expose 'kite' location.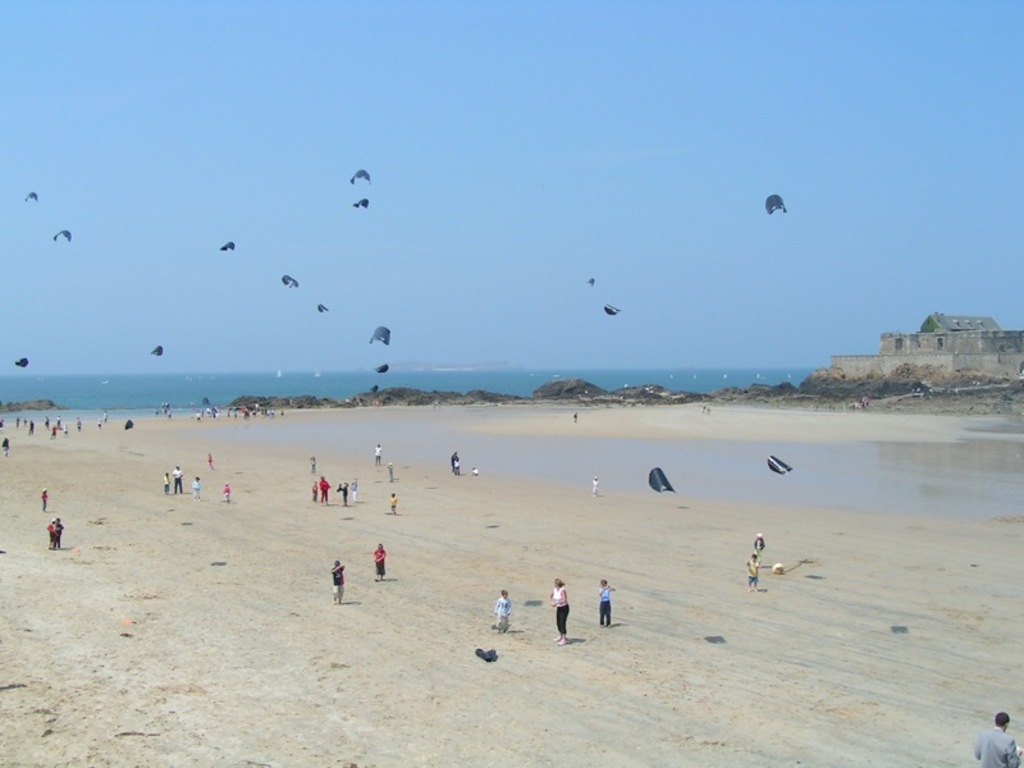
Exposed at 148:343:165:360.
